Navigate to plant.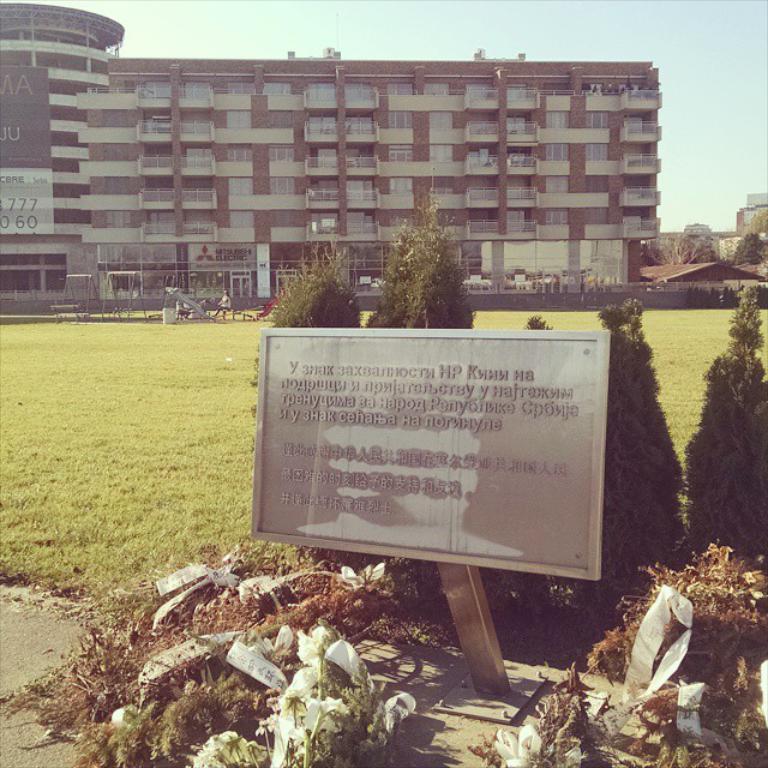
Navigation target: crop(750, 258, 767, 283).
